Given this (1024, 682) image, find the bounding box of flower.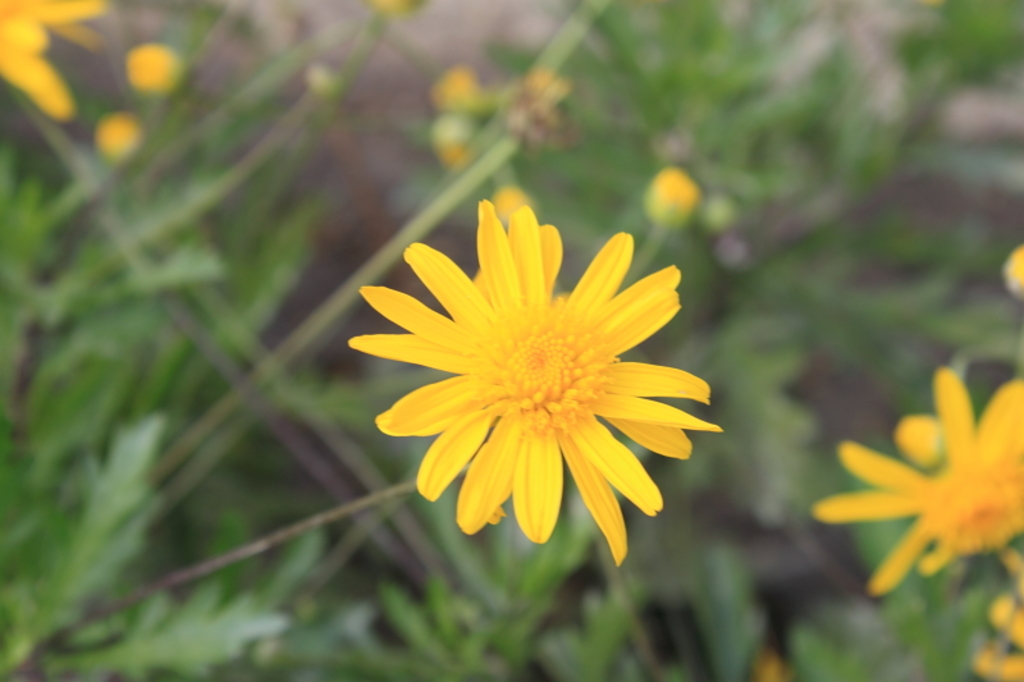
(left=0, top=0, right=105, bottom=123).
